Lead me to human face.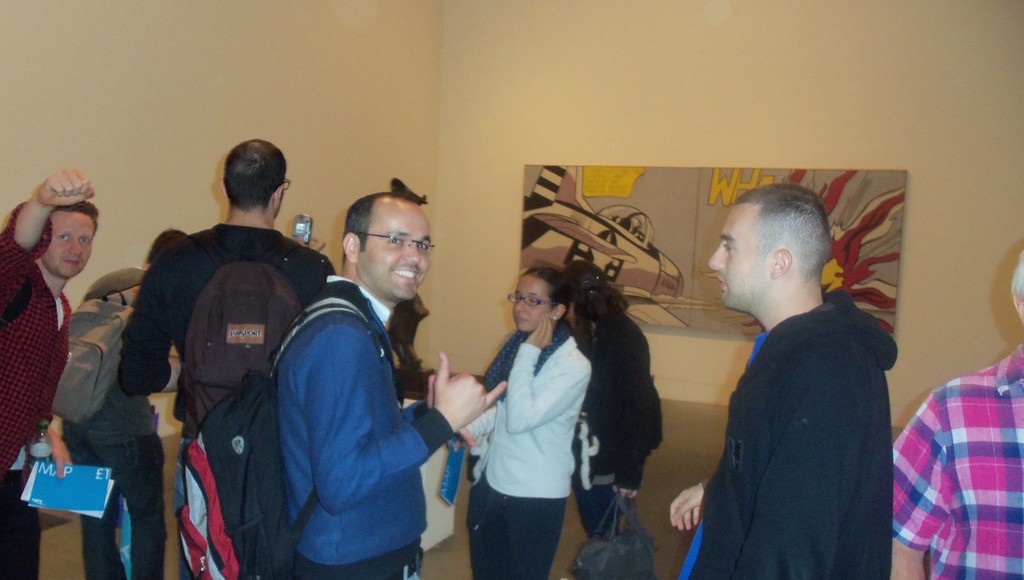
Lead to detection(360, 209, 432, 298).
